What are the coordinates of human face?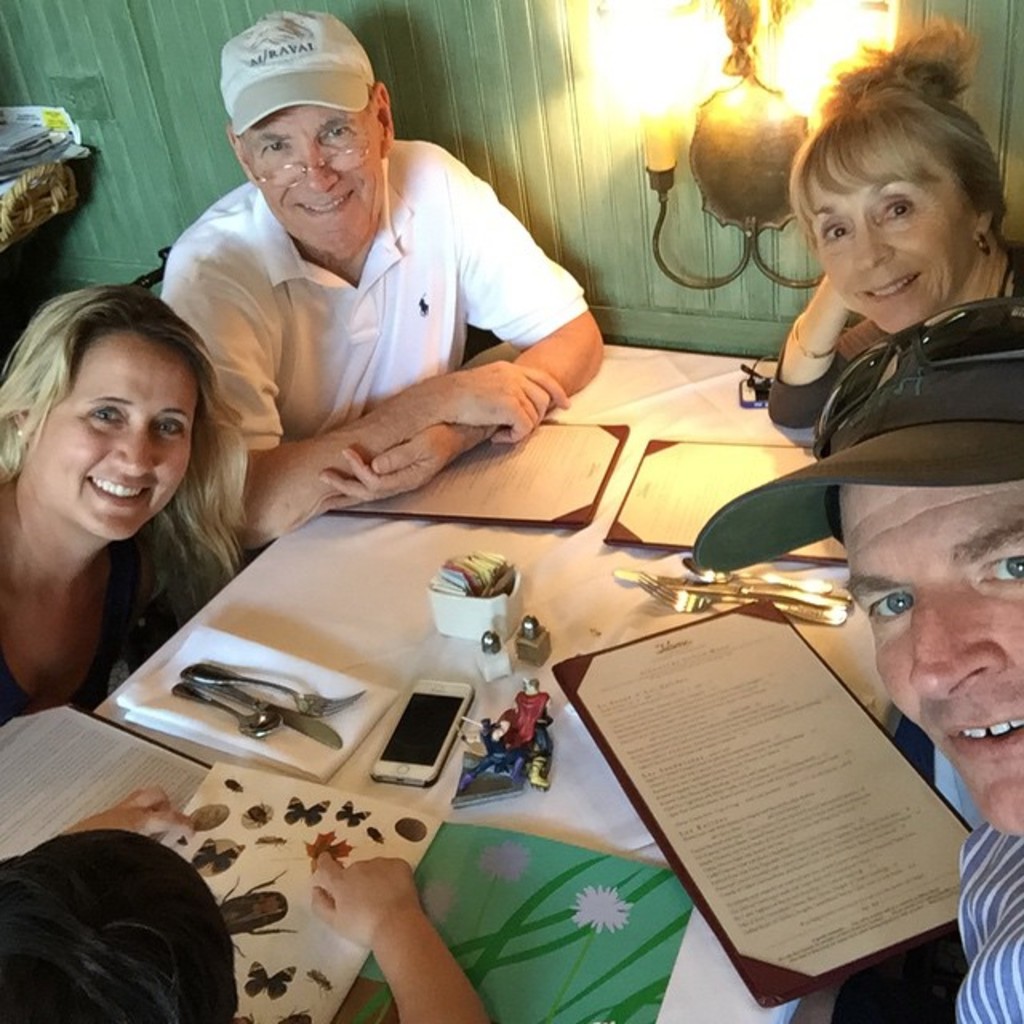
[842, 486, 1022, 834].
